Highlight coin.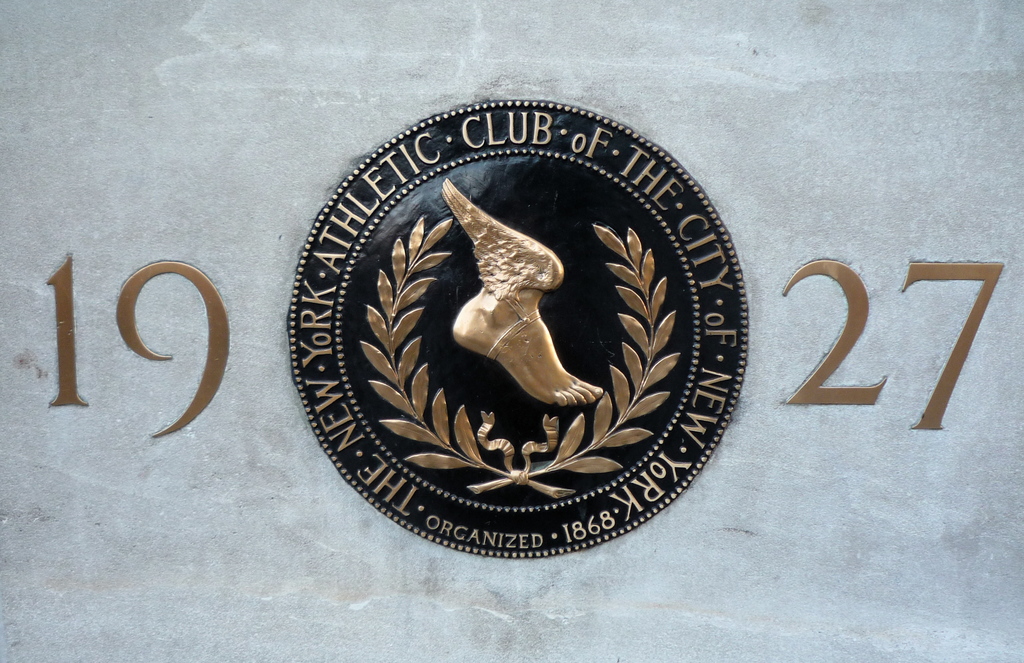
Highlighted region: <region>287, 96, 755, 557</region>.
